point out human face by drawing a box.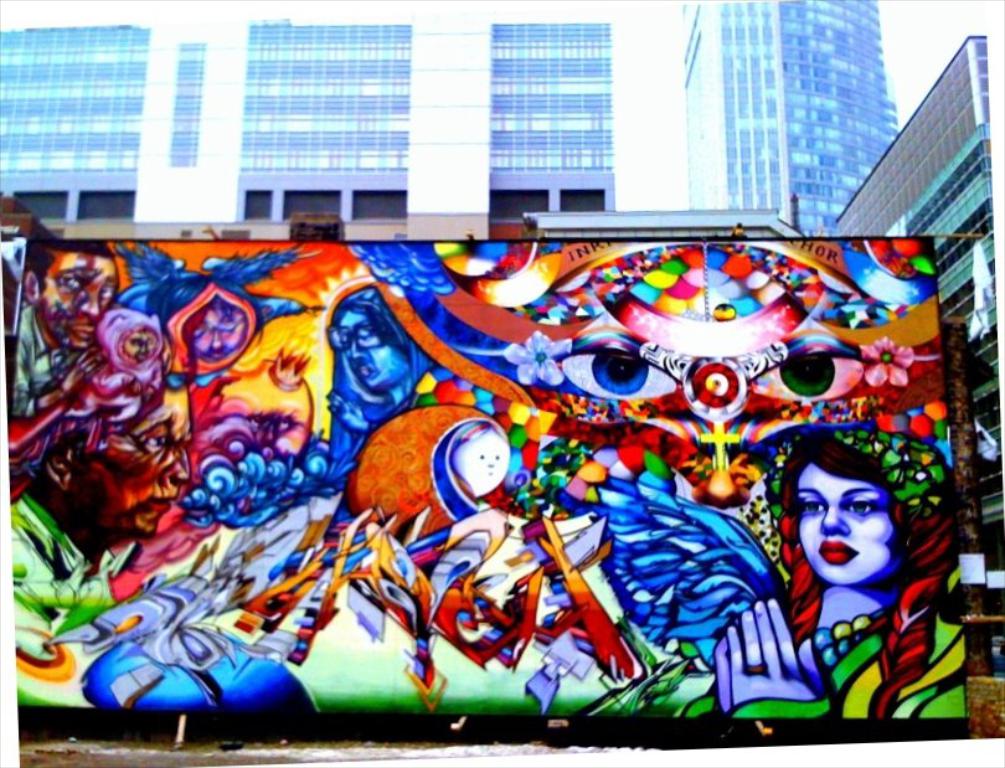
l=797, t=462, r=893, b=584.
